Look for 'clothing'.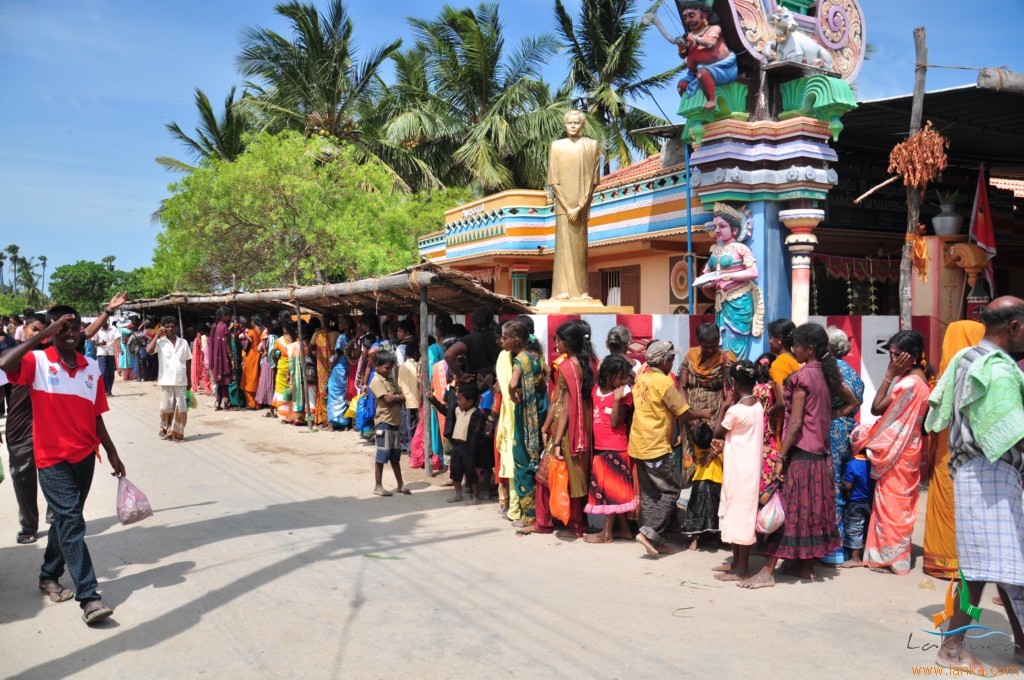
Found: l=678, t=348, r=735, b=473.
